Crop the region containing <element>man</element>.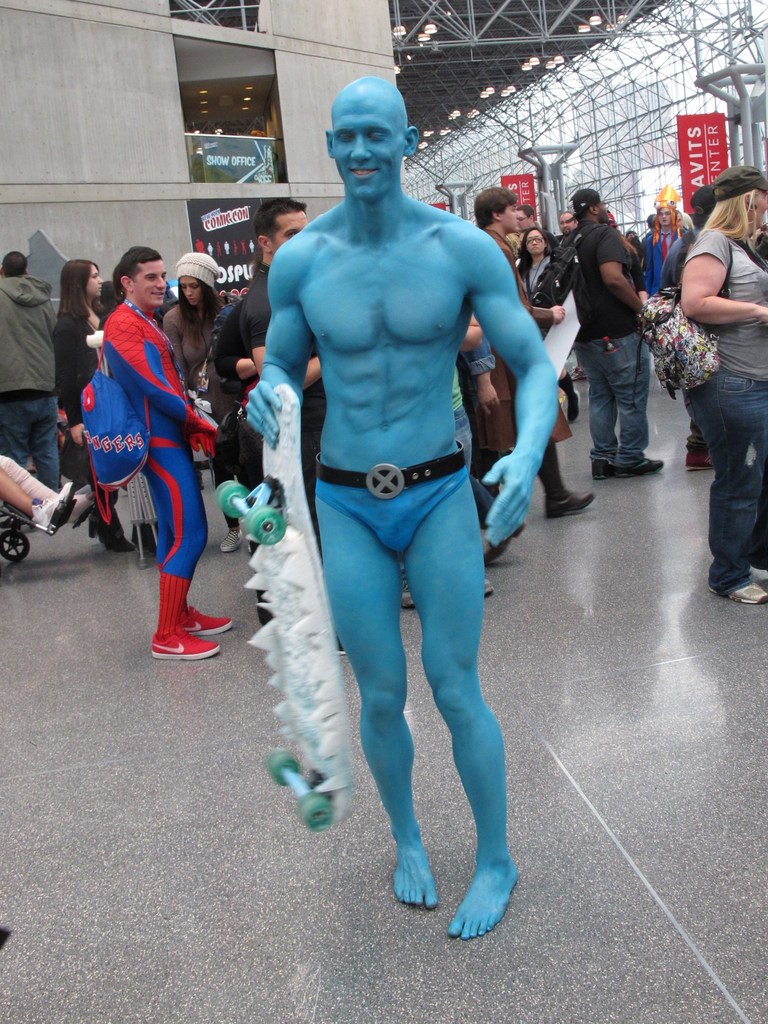
Crop region: {"left": 470, "top": 188, "right": 597, "bottom": 517}.
